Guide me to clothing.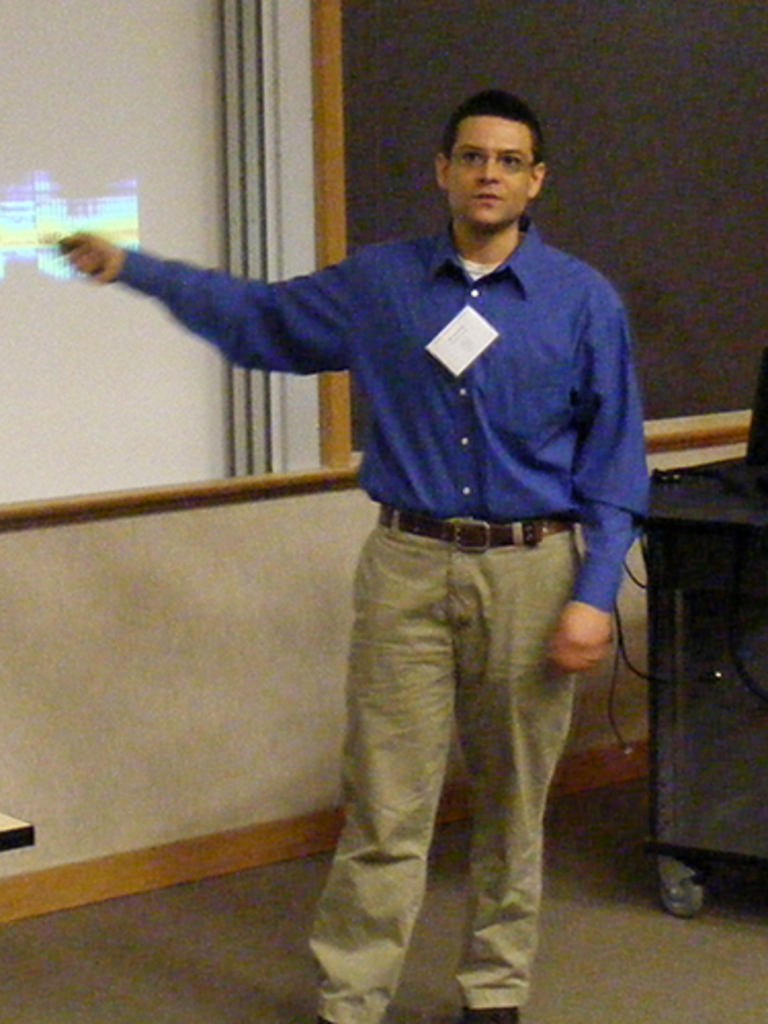
Guidance: region(100, 215, 649, 1022).
